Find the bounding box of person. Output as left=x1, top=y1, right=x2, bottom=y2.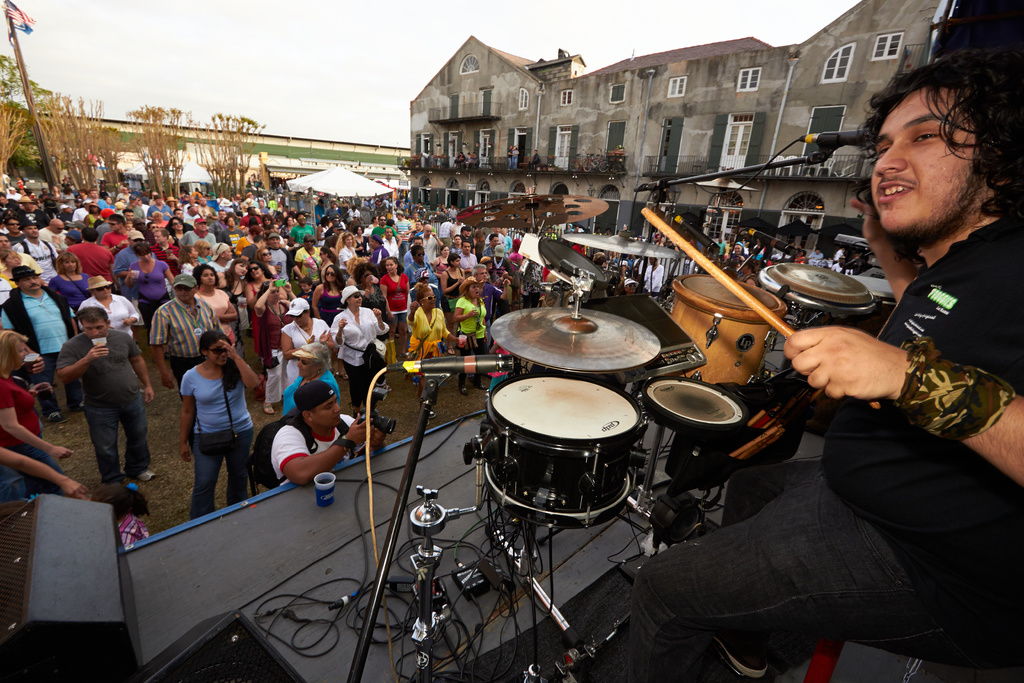
left=146, top=276, right=223, bottom=398.
